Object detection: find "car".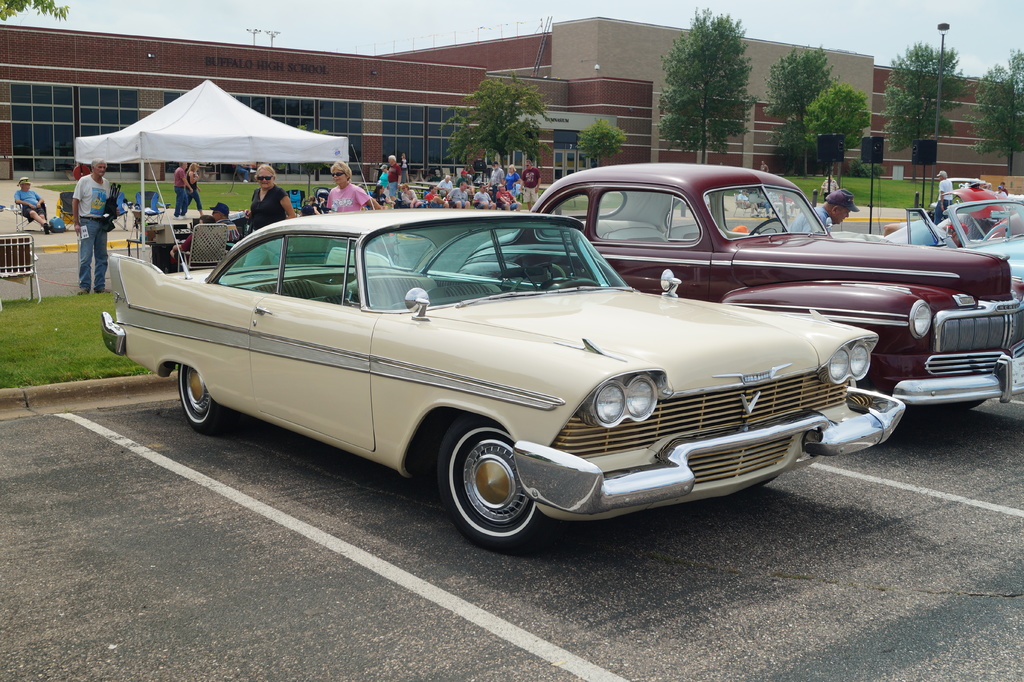
select_region(939, 176, 1021, 211).
